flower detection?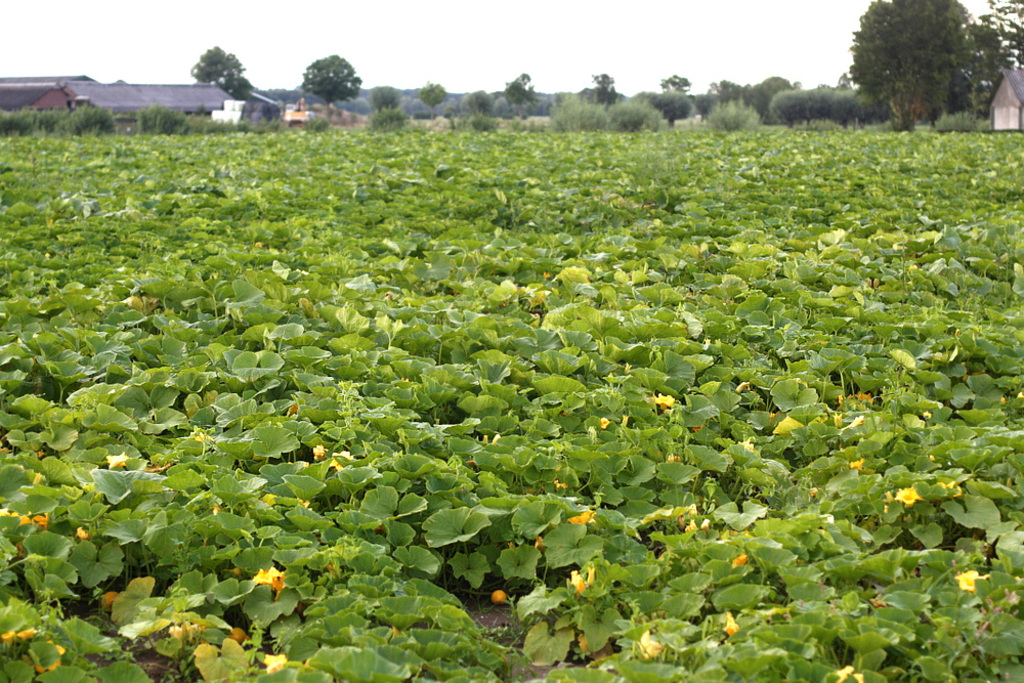
636,627,669,658
